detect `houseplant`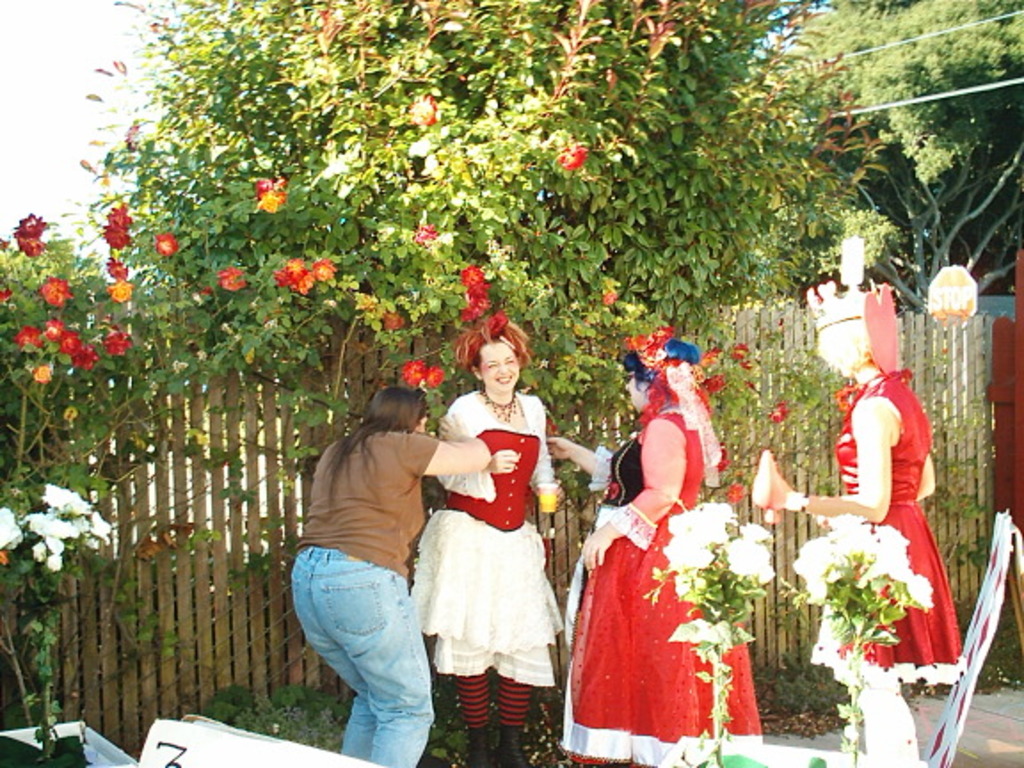
<region>786, 528, 933, 766</region>
